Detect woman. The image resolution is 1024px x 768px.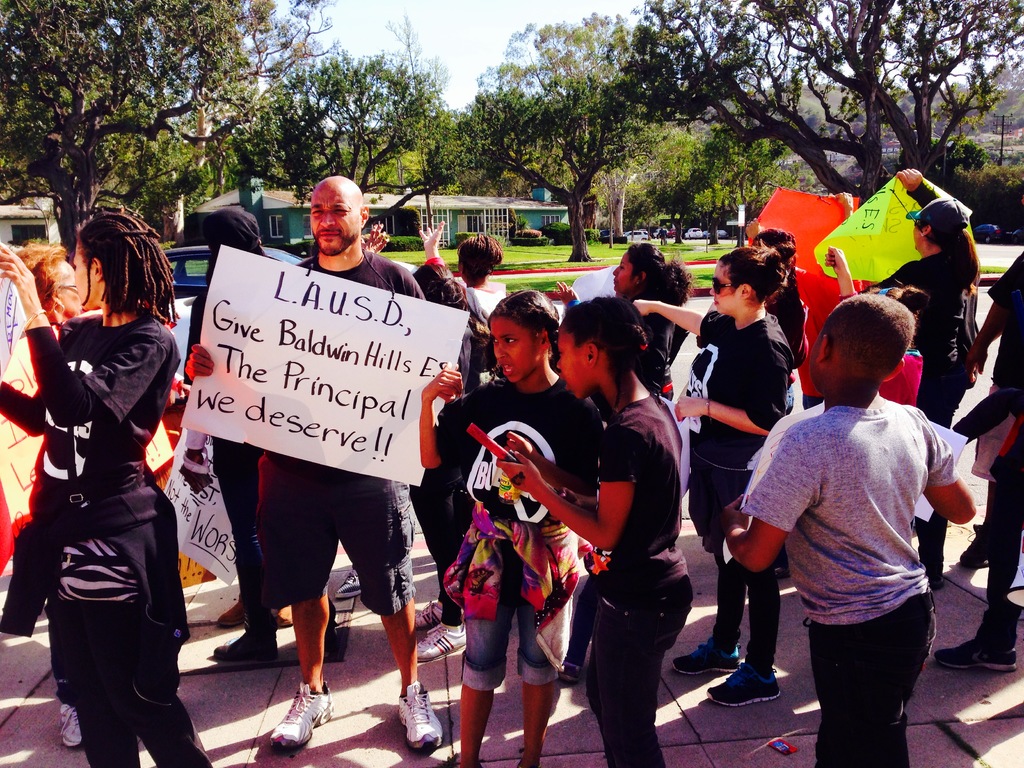
(x1=612, y1=243, x2=694, y2=399).
